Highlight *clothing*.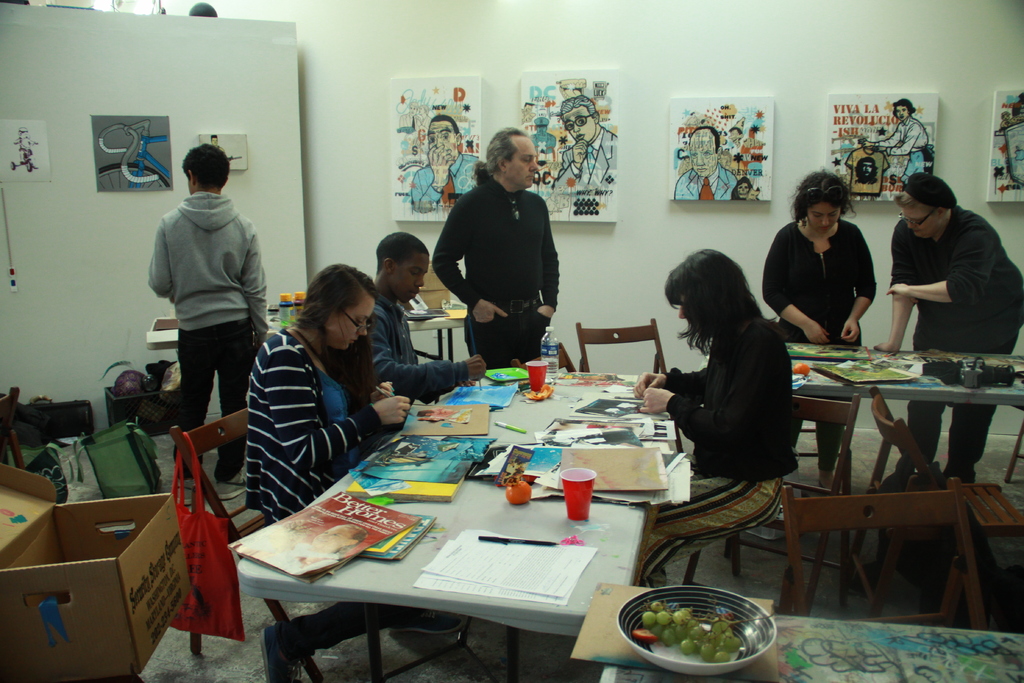
Highlighted region: (left=439, top=142, right=570, bottom=370).
